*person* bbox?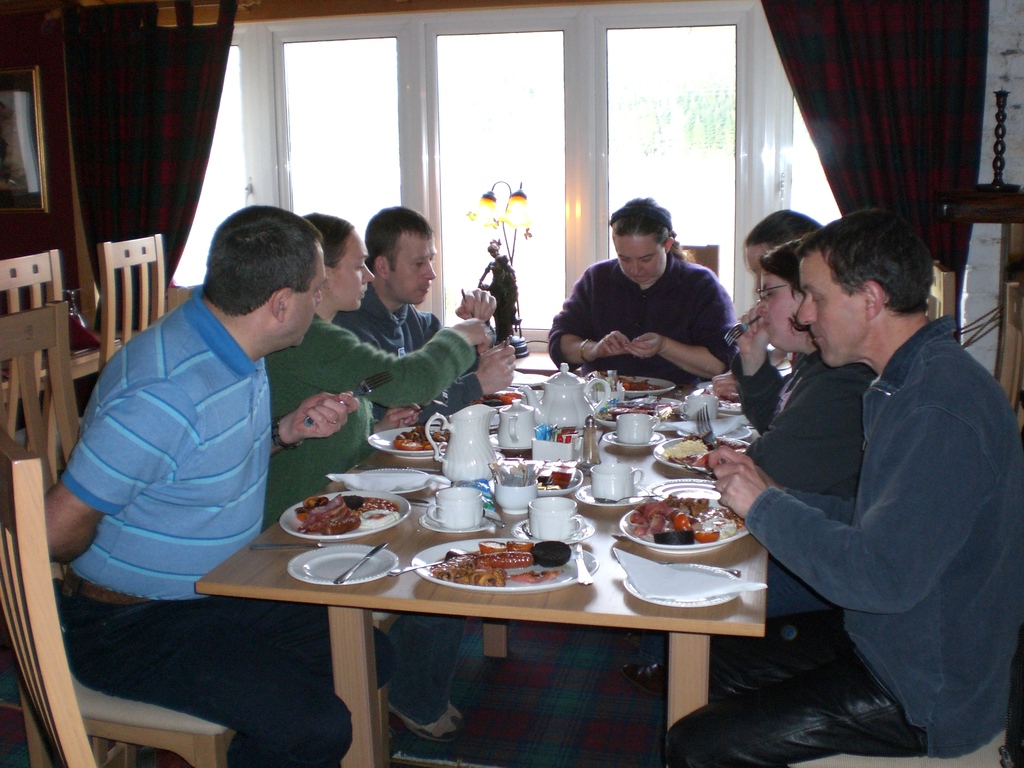
<region>553, 194, 749, 392</region>
